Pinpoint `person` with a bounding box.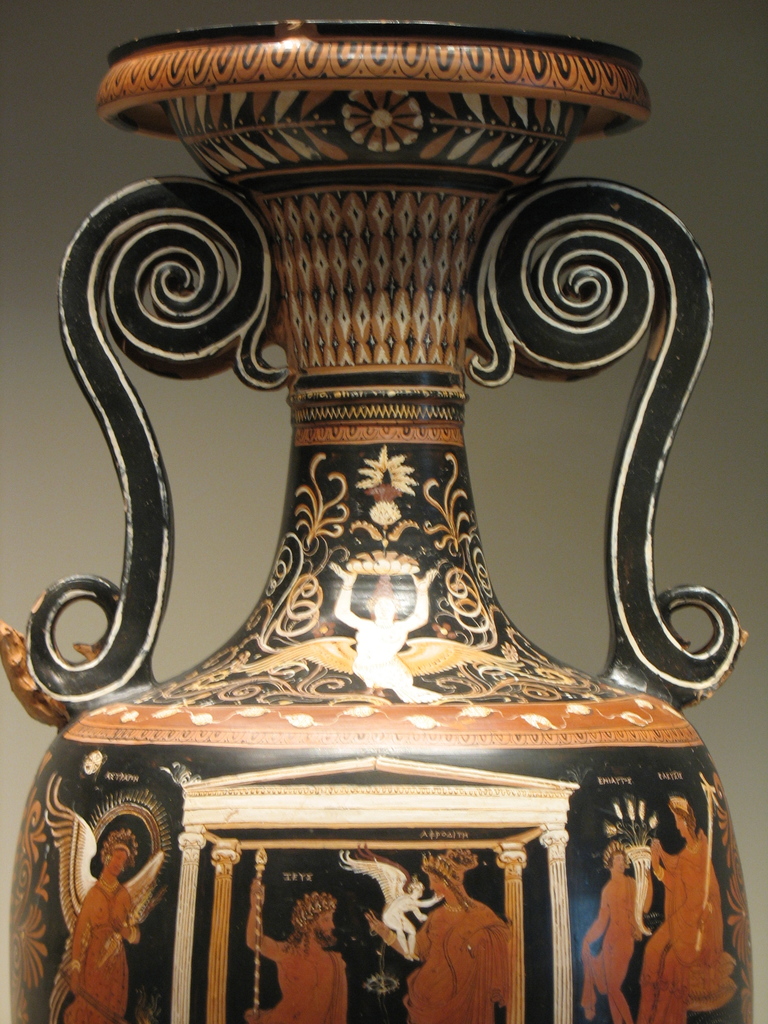
<box>68,827,141,1023</box>.
